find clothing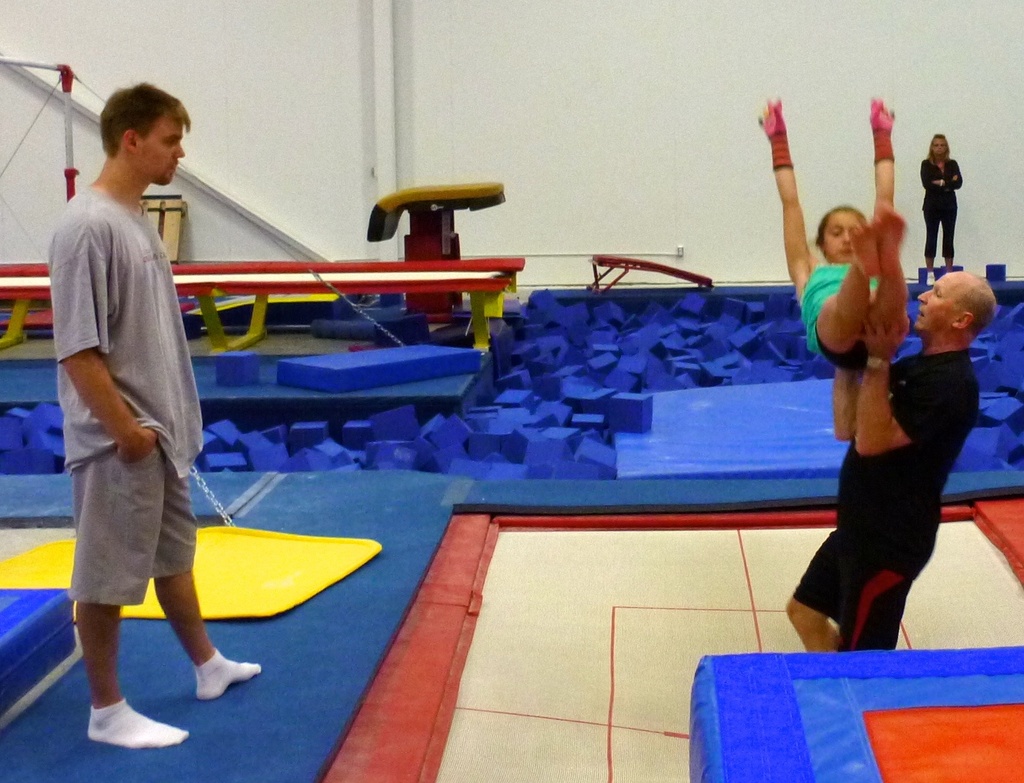
<bbox>793, 350, 976, 652</bbox>
